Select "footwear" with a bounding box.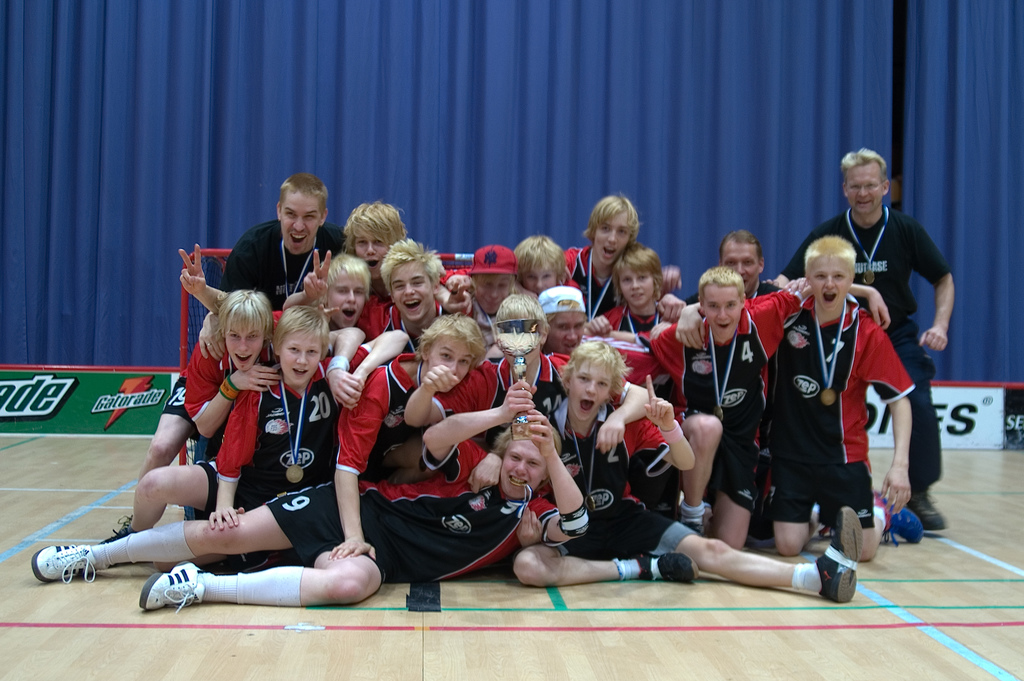
(687, 520, 699, 537).
